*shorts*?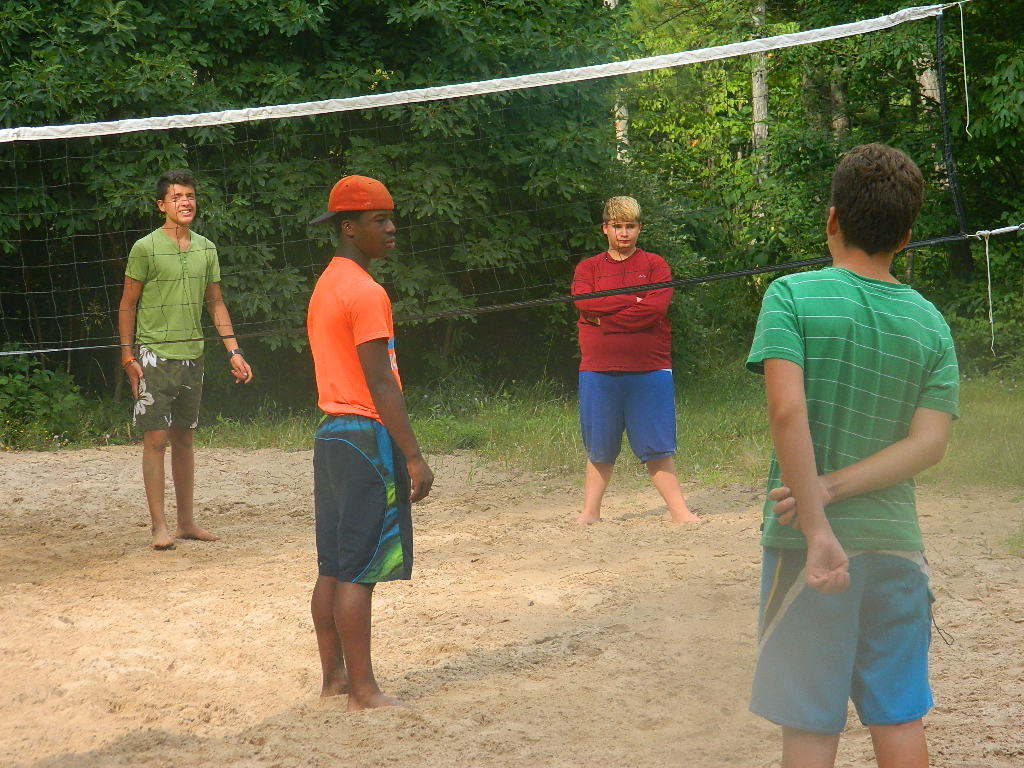
pyautogui.locateOnScreen(314, 410, 415, 581)
